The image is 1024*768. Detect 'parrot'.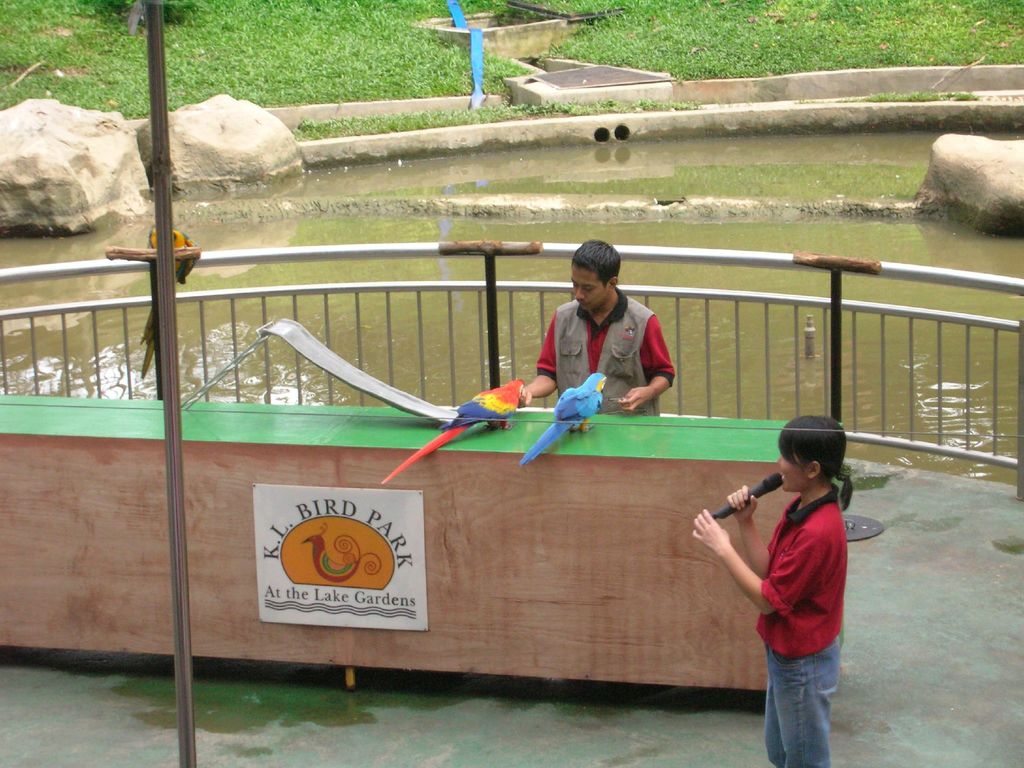
Detection: bbox=[520, 372, 607, 465].
